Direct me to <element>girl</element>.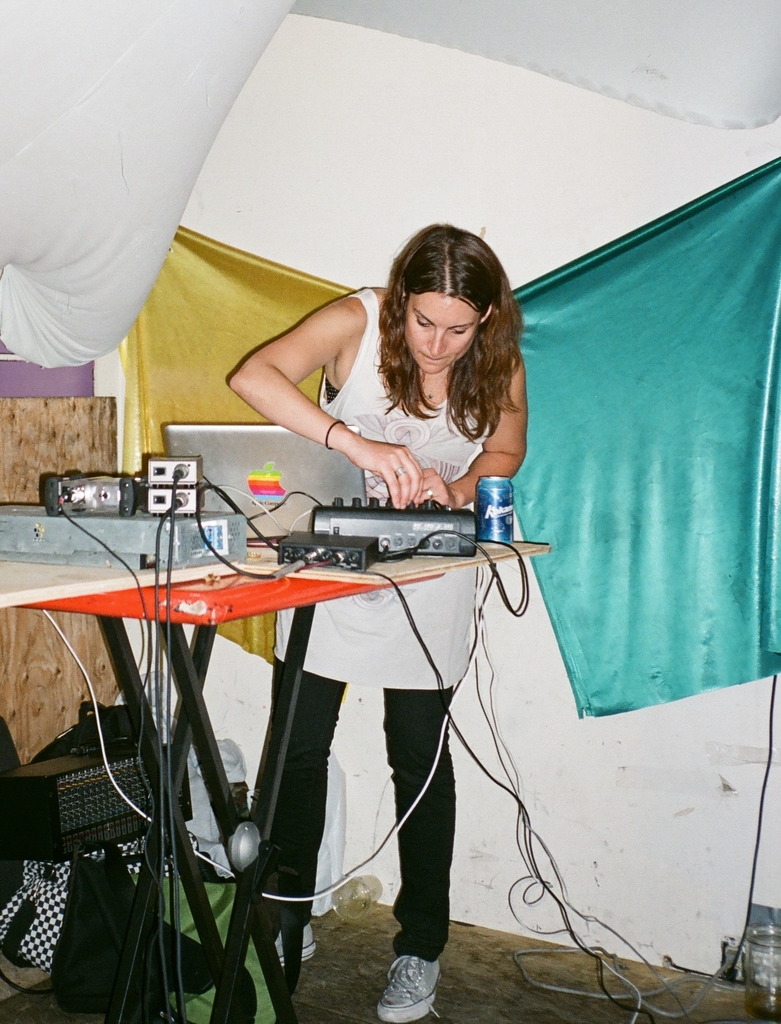
Direction: {"left": 225, "top": 224, "right": 530, "bottom": 1018}.
